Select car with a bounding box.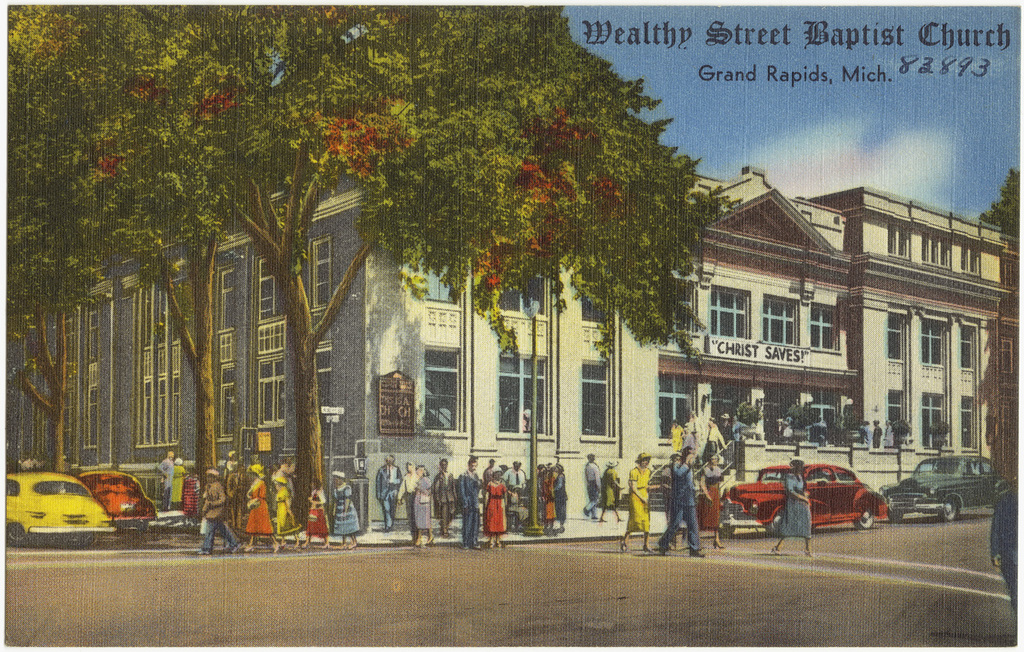
locate(74, 469, 158, 530).
